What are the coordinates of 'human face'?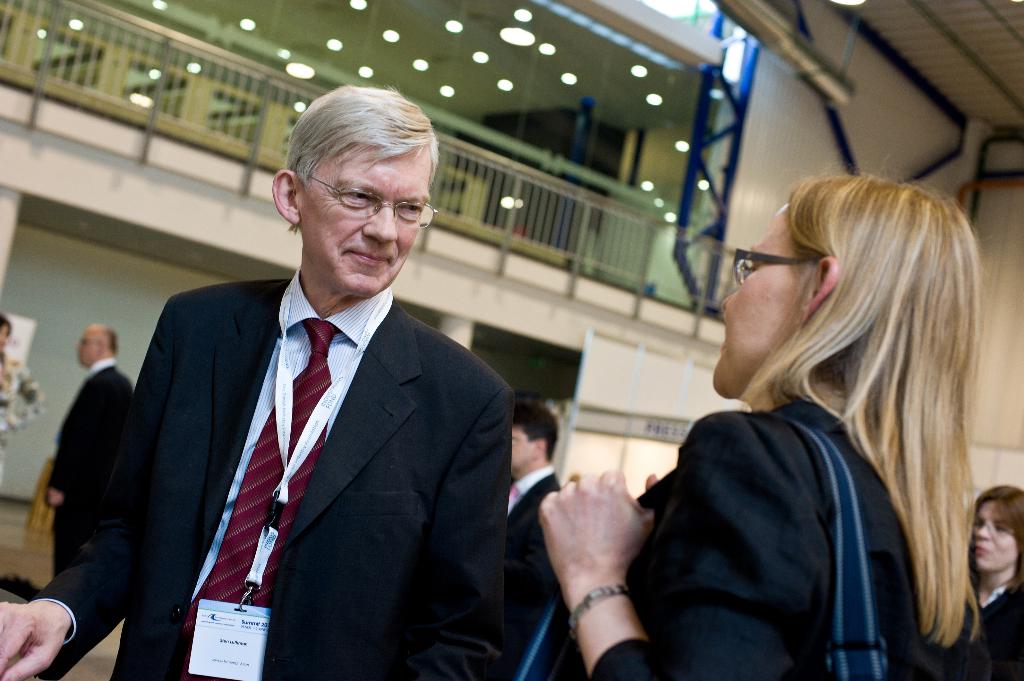
<box>299,155,430,290</box>.
